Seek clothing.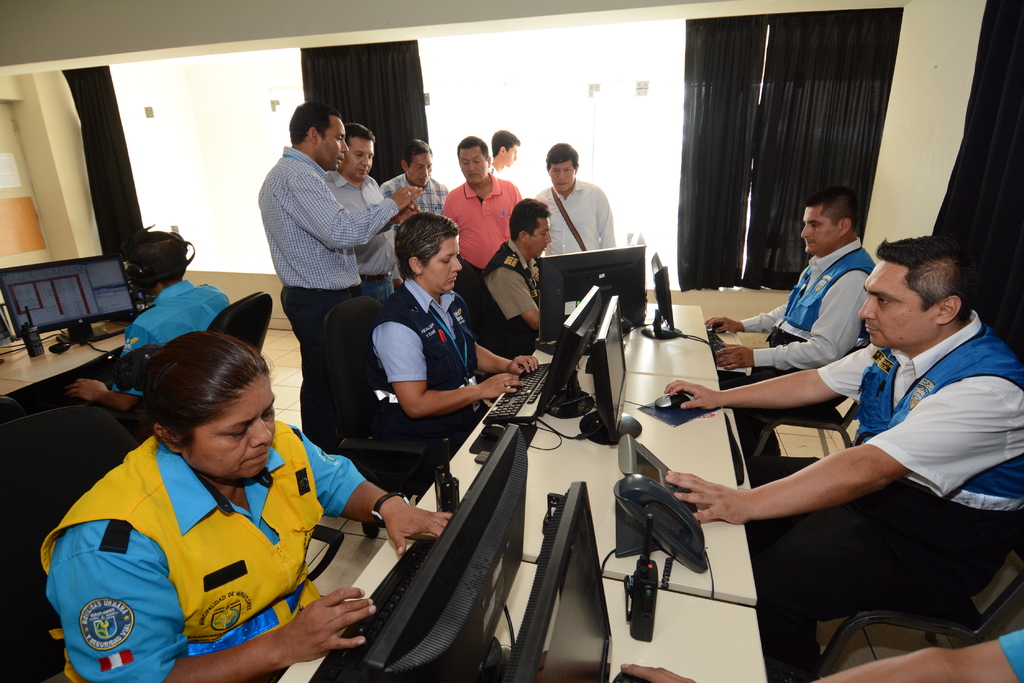
<box>471,236,548,355</box>.
